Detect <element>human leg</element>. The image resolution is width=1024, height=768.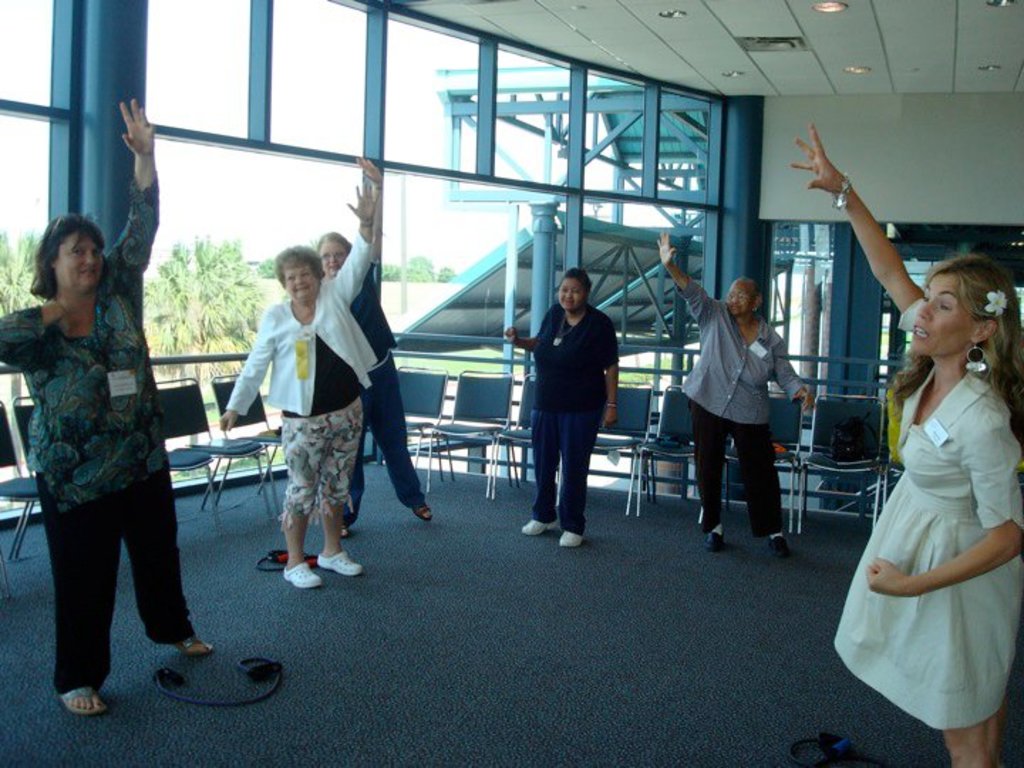
x1=129 y1=452 x2=213 y2=653.
